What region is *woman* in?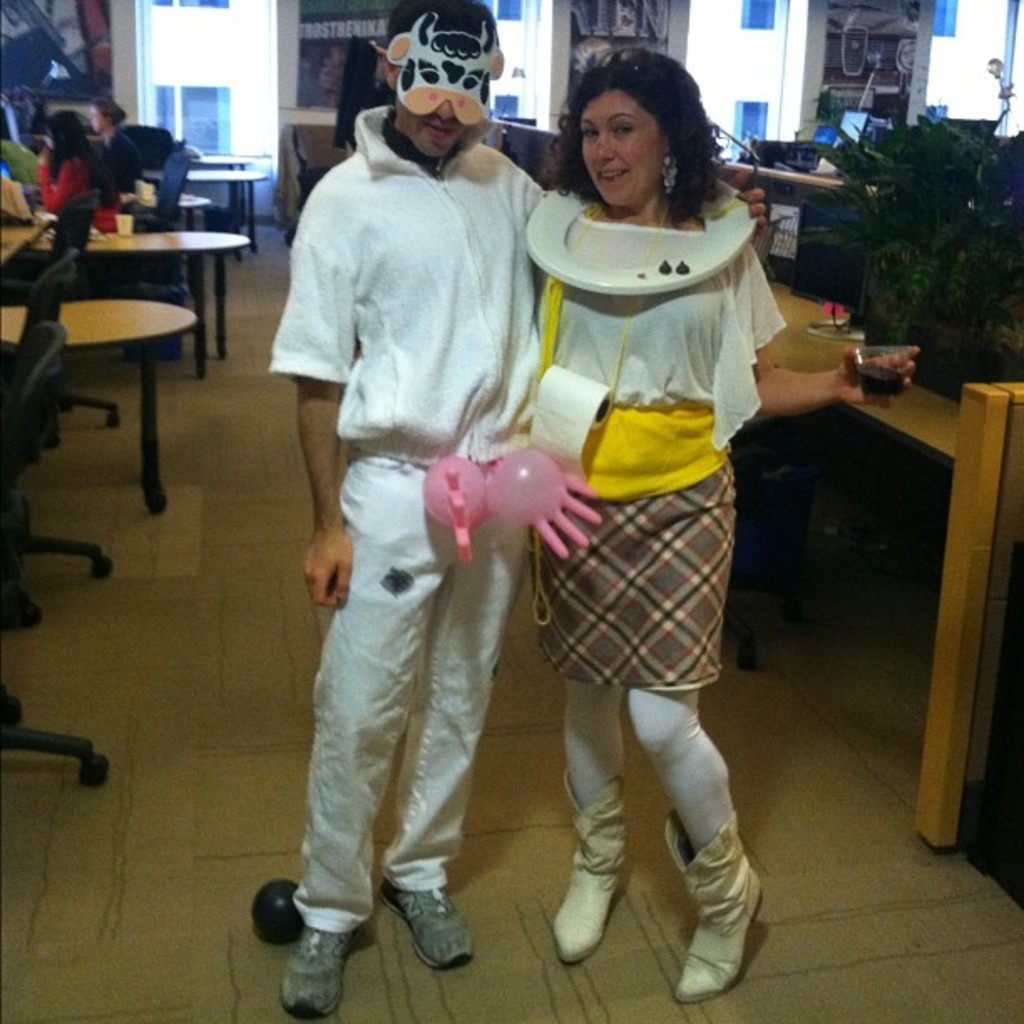
detection(90, 102, 144, 201).
